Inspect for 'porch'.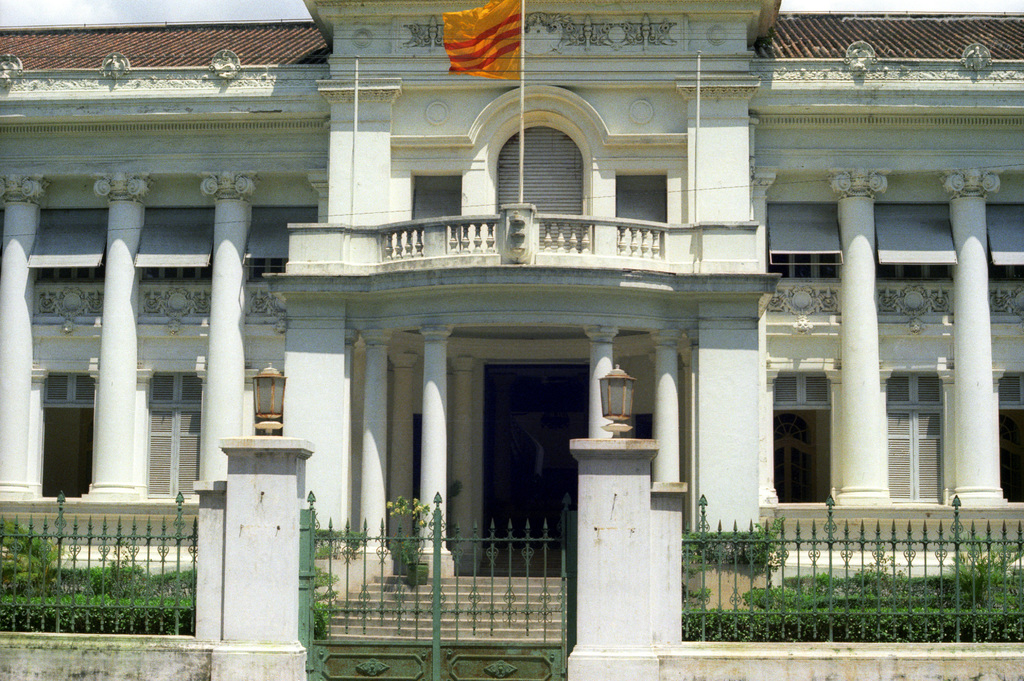
Inspection: BBox(0, 488, 1023, 649).
